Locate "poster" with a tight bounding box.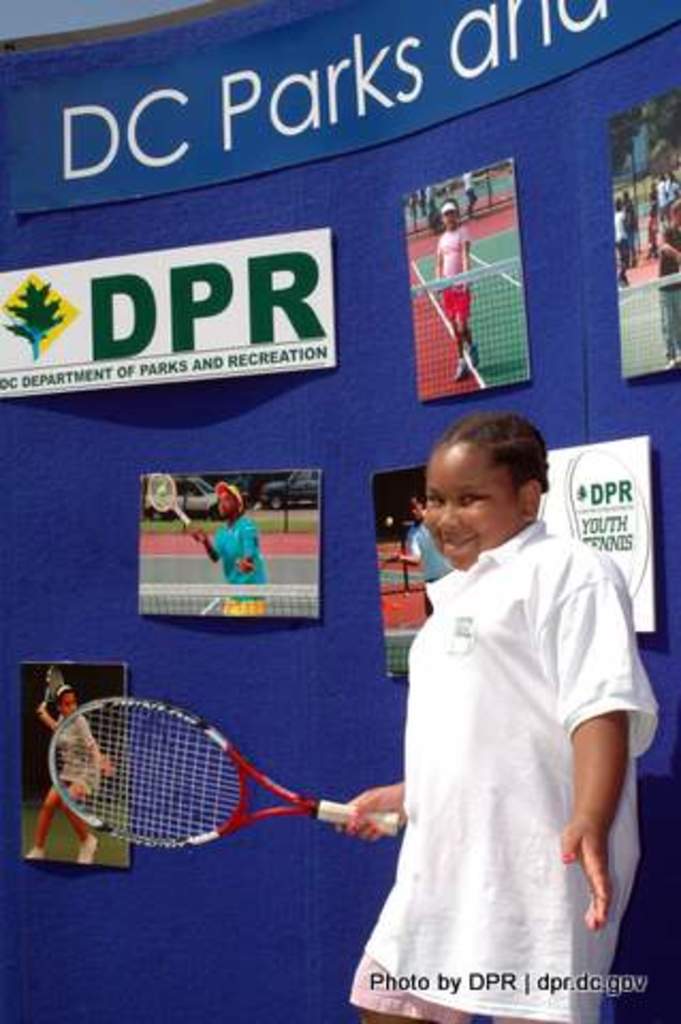
crop(608, 85, 677, 384).
